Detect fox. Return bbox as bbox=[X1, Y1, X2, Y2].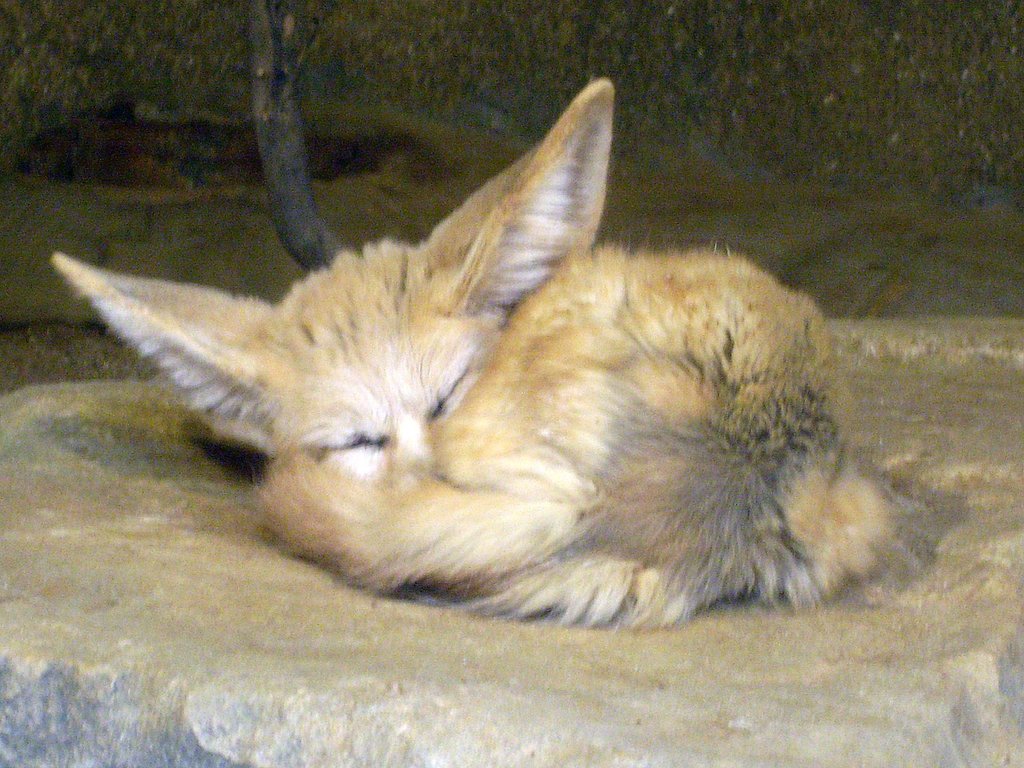
bbox=[51, 69, 946, 626].
